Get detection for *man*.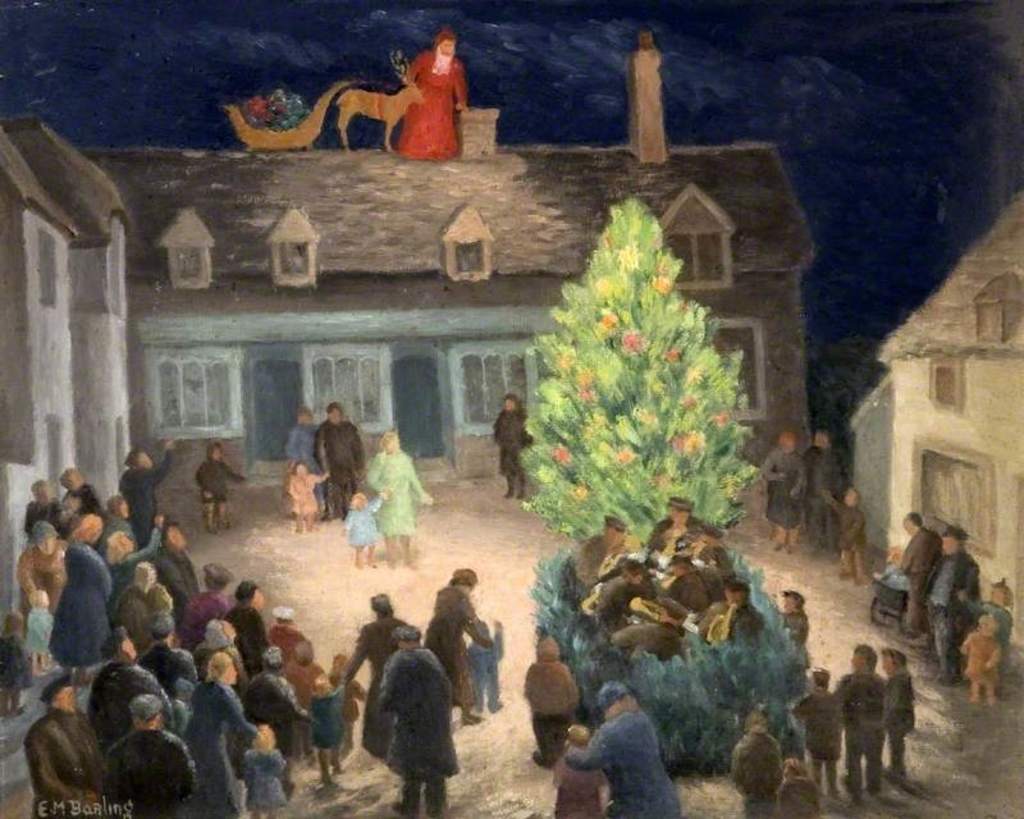
Detection: <bbox>900, 508, 940, 640</bbox>.
